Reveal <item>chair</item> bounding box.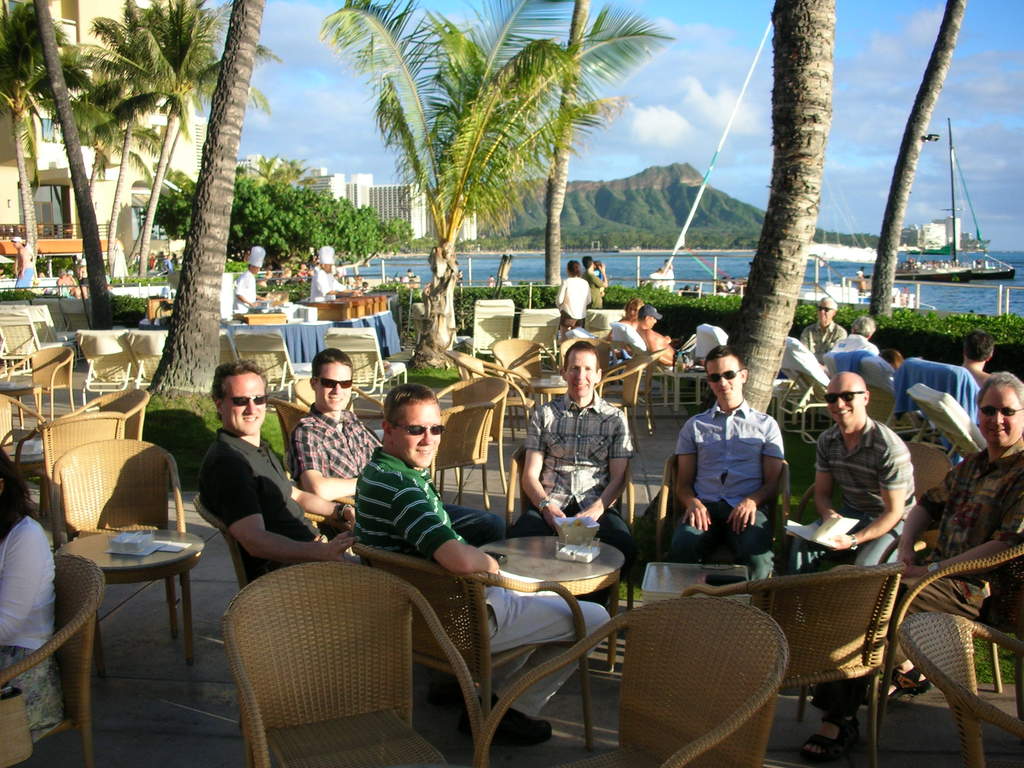
Revealed: 0 393 52 492.
